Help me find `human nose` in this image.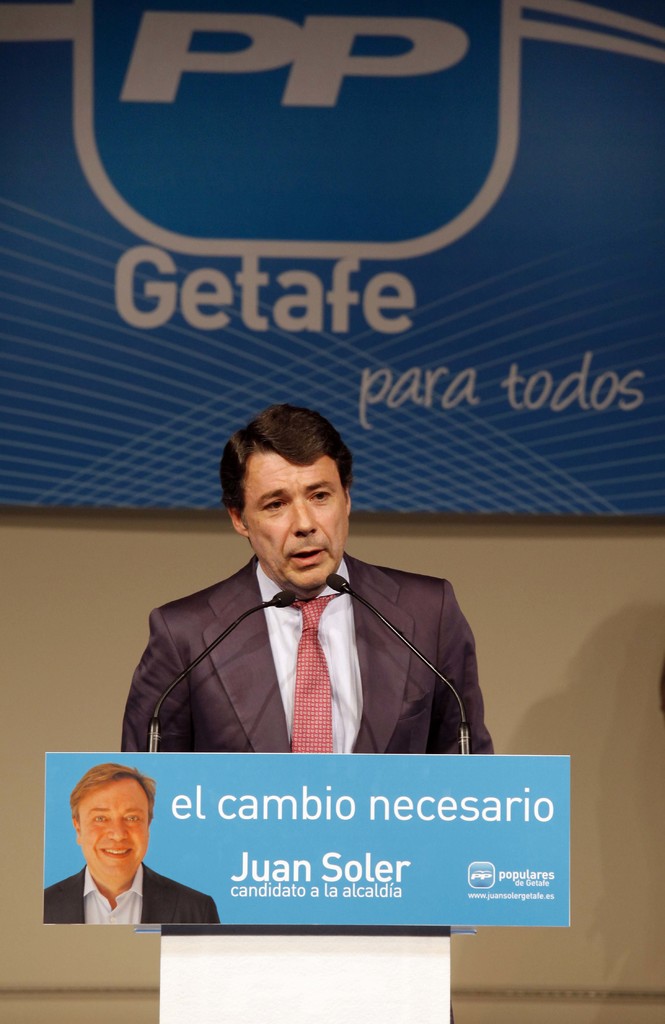
Found it: <region>287, 497, 315, 528</region>.
